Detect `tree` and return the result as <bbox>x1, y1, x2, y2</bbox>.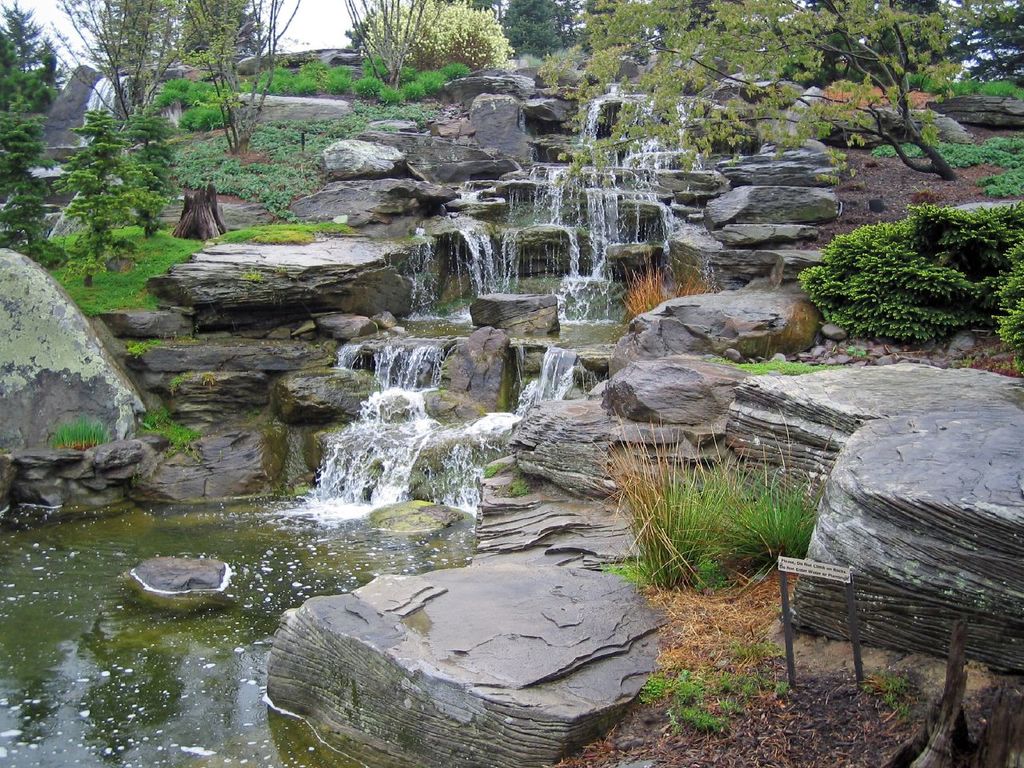
<bbox>0, 104, 54, 262</bbox>.
